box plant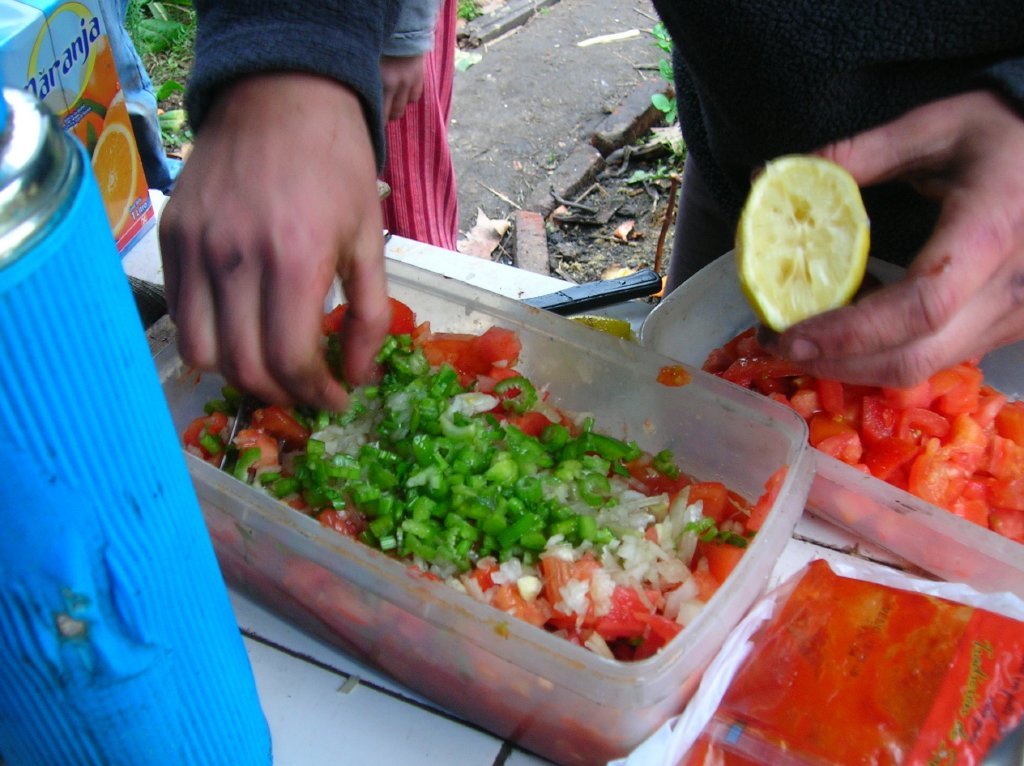
select_region(159, 107, 189, 147)
